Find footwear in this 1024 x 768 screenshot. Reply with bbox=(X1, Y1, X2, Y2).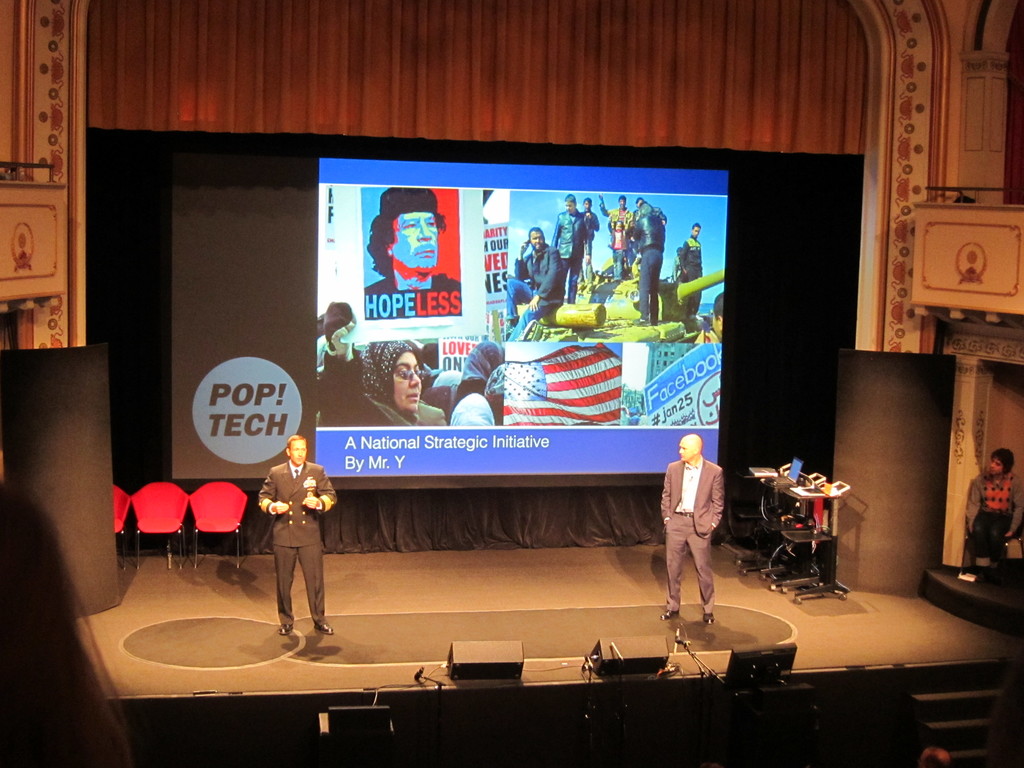
bbox=(313, 620, 335, 637).
